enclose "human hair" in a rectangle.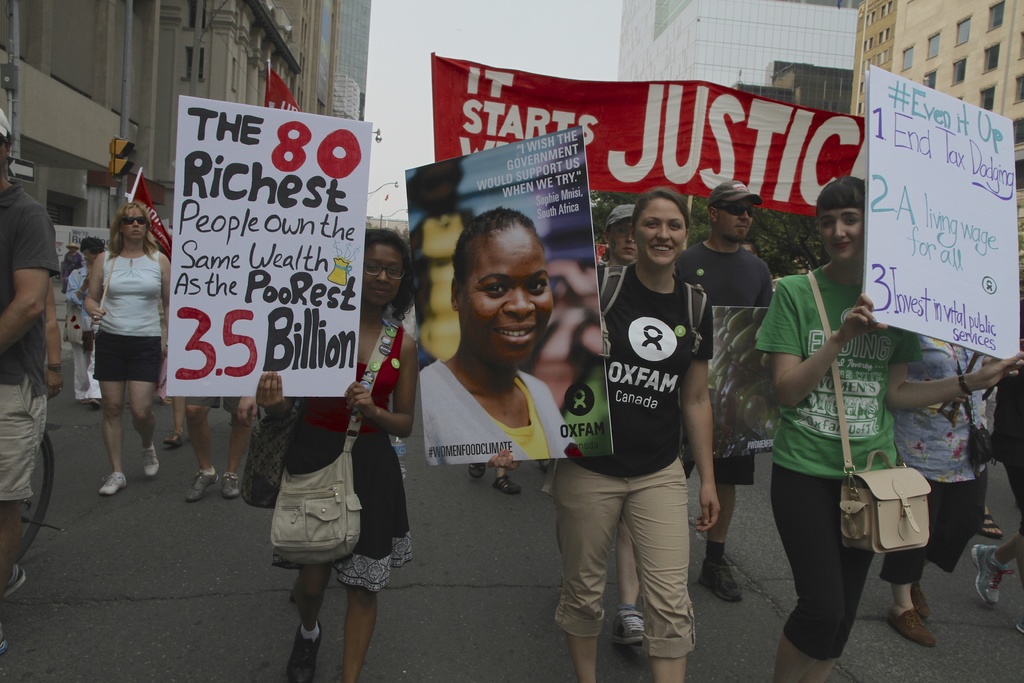
left=366, top=227, right=419, bottom=322.
